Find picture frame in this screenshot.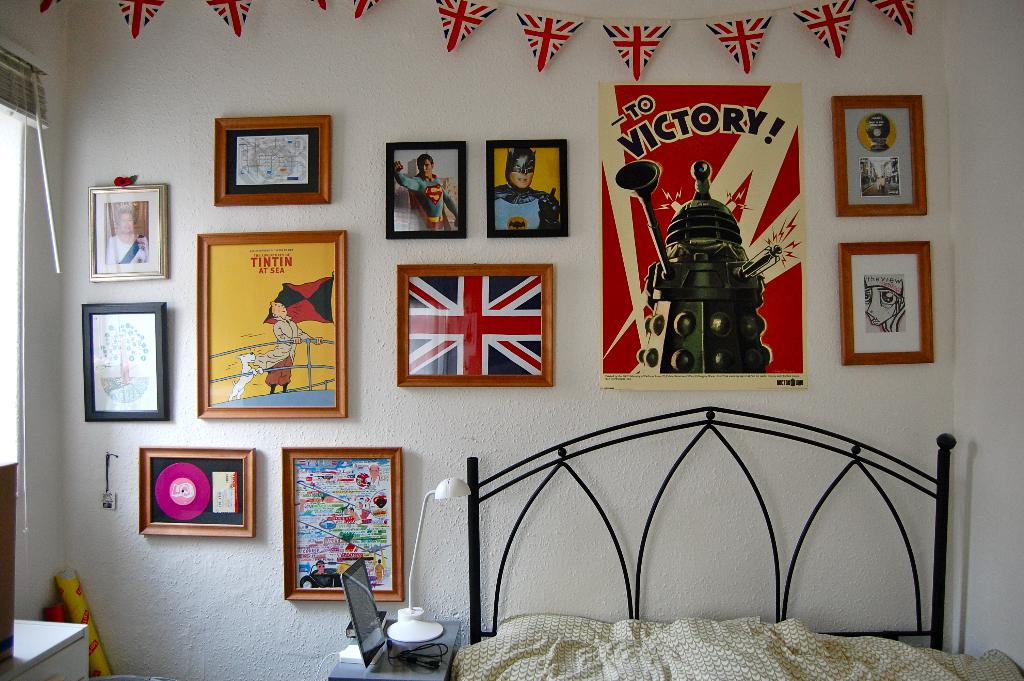
The bounding box for picture frame is [834, 94, 929, 217].
